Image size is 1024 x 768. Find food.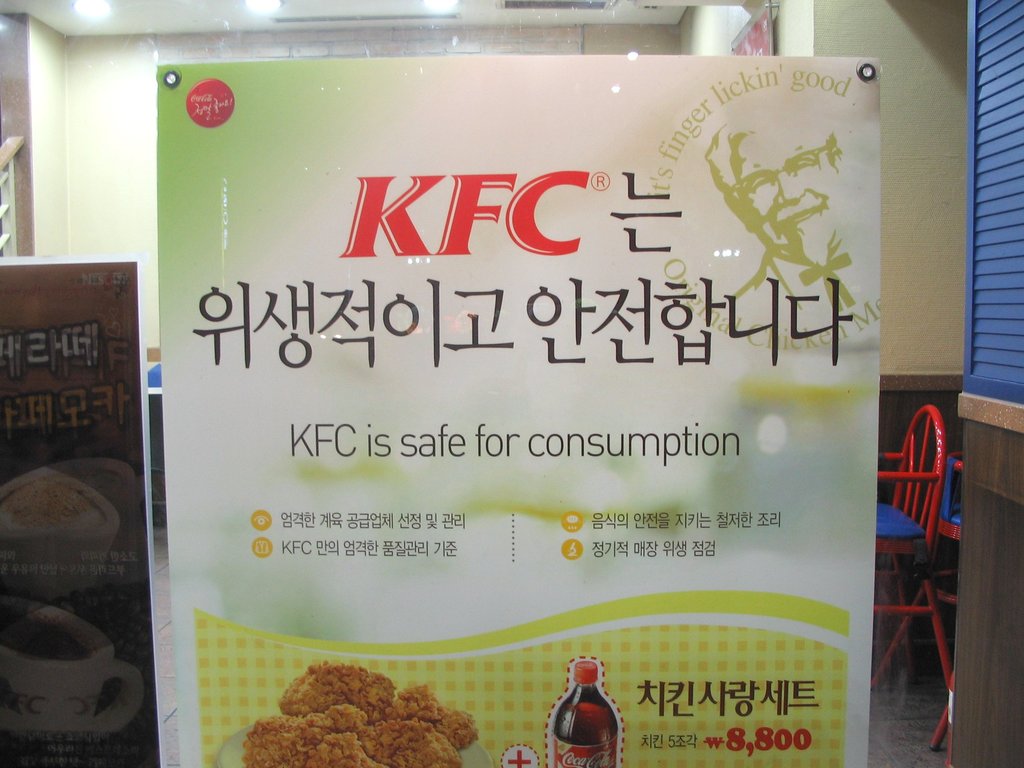
bbox(246, 660, 482, 767).
